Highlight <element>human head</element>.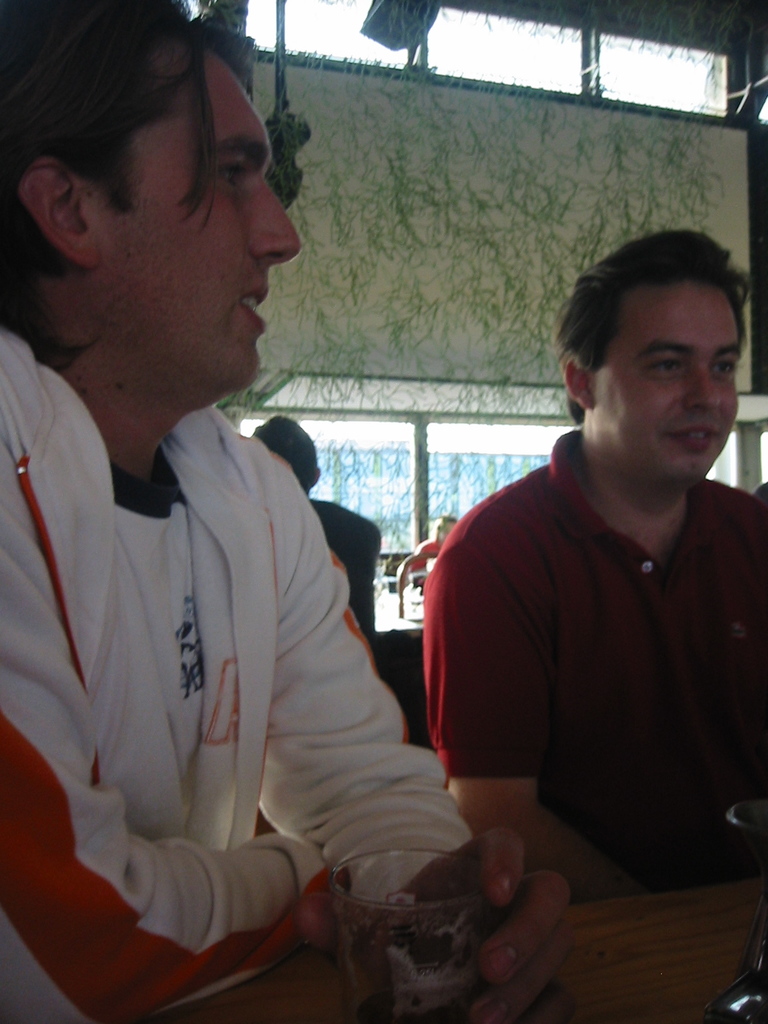
Highlighted region: [568, 229, 748, 475].
